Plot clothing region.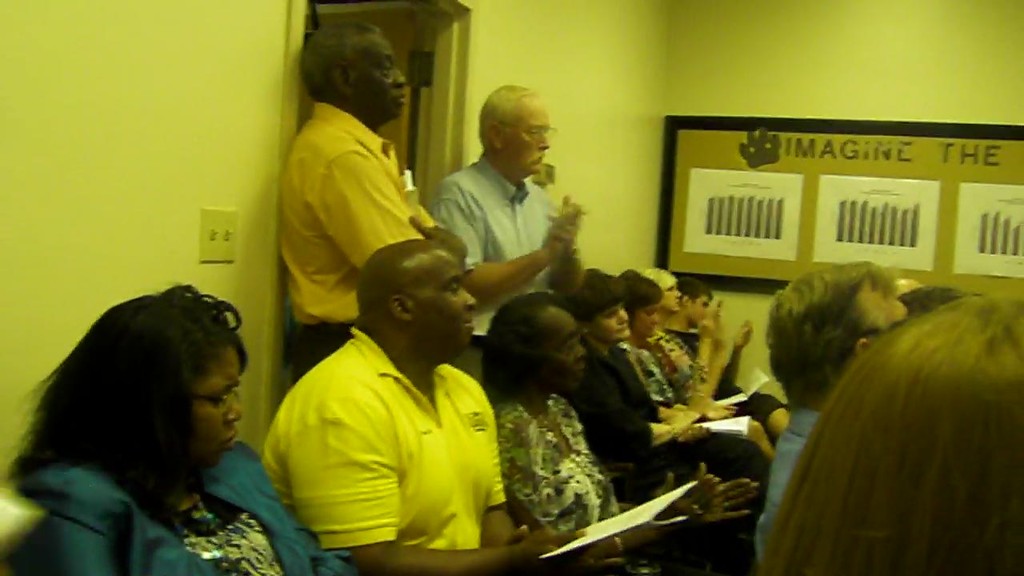
Plotted at bbox(263, 276, 518, 562).
